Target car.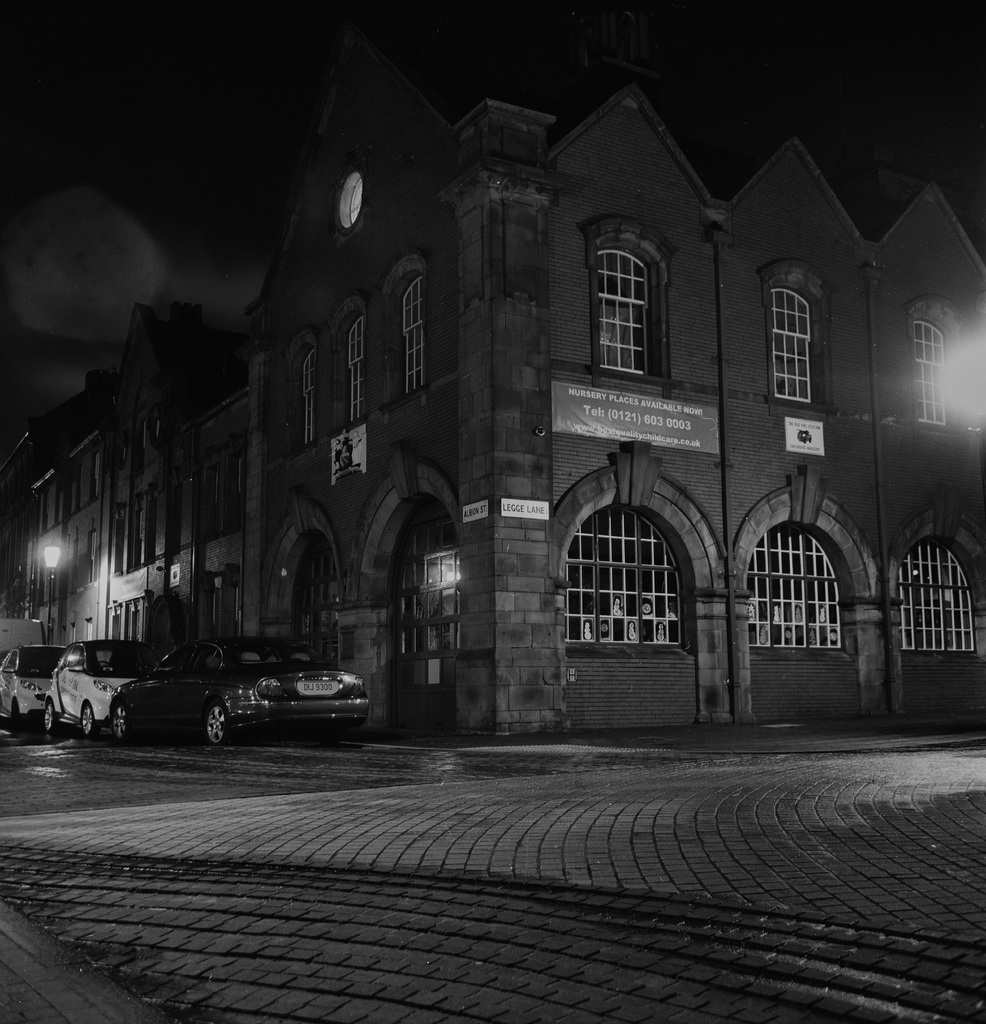
Target region: l=42, t=633, r=175, b=736.
